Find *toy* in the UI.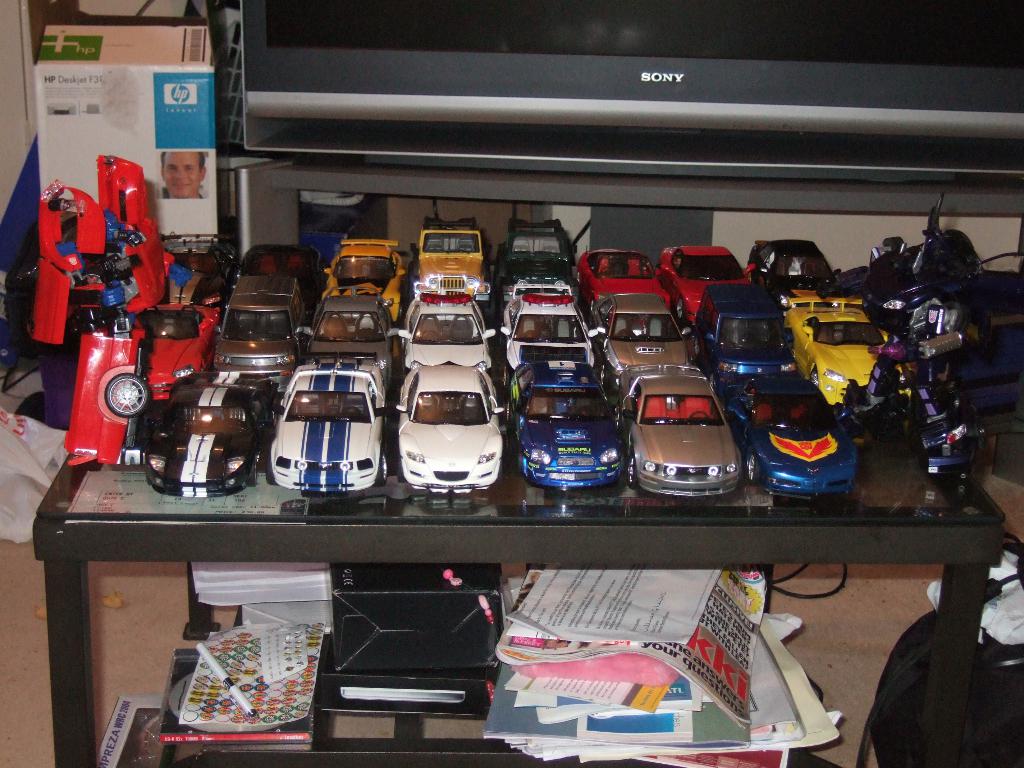
UI element at select_region(408, 214, 492, 306).
